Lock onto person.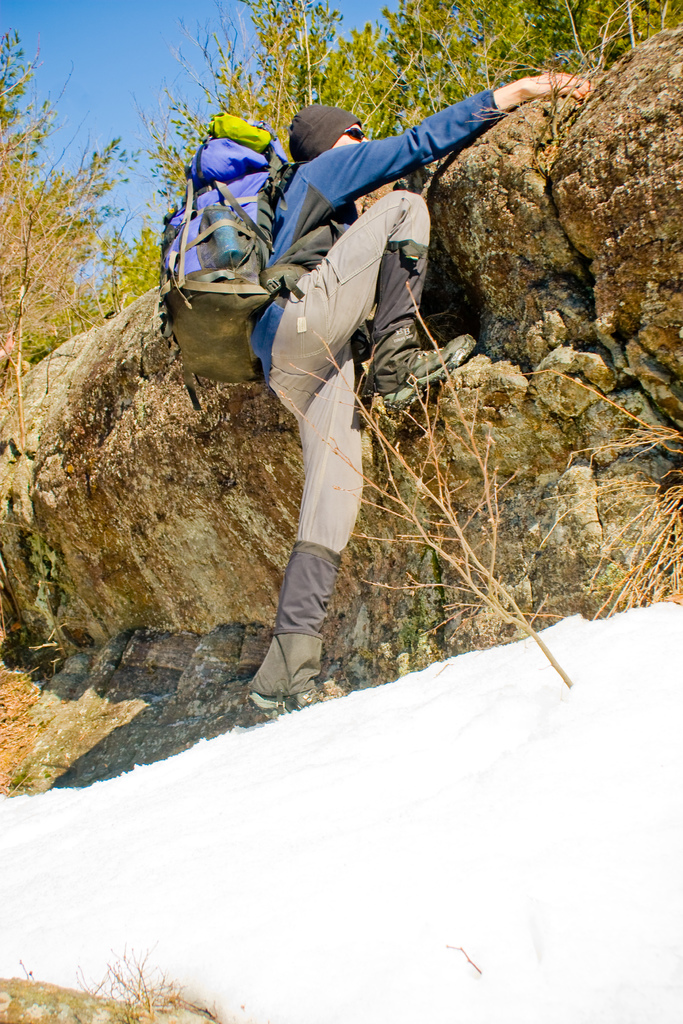
Locked: box=[240, 77, 594, 705].
